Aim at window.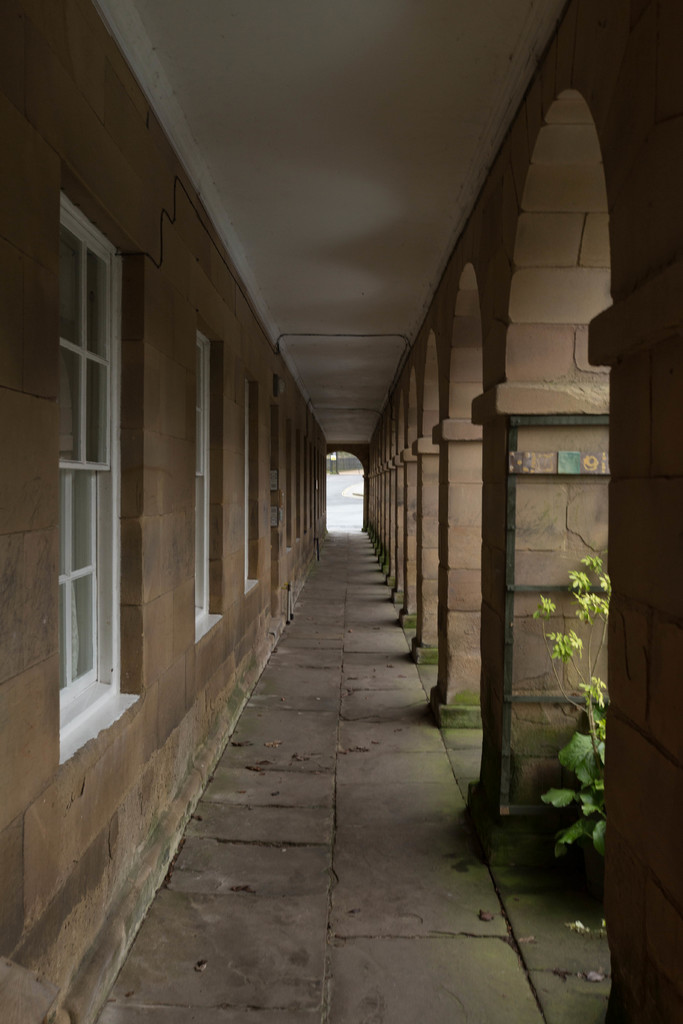
Aimed at 42:115:227:758.
